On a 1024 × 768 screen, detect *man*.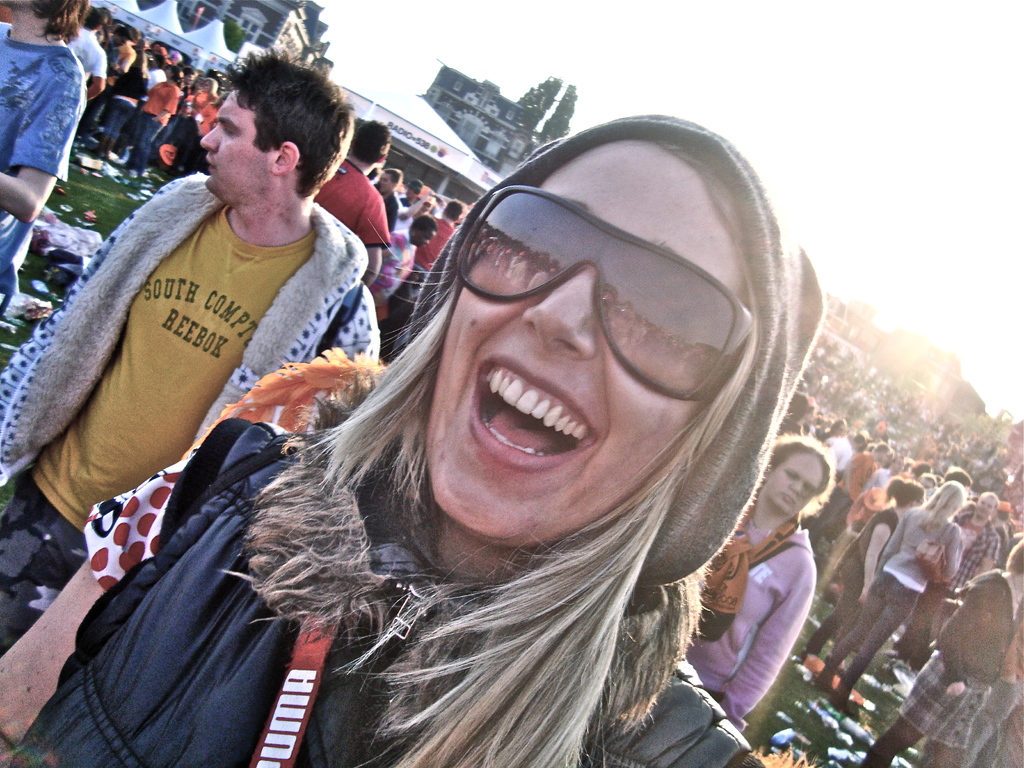
(378,166,403,225).
